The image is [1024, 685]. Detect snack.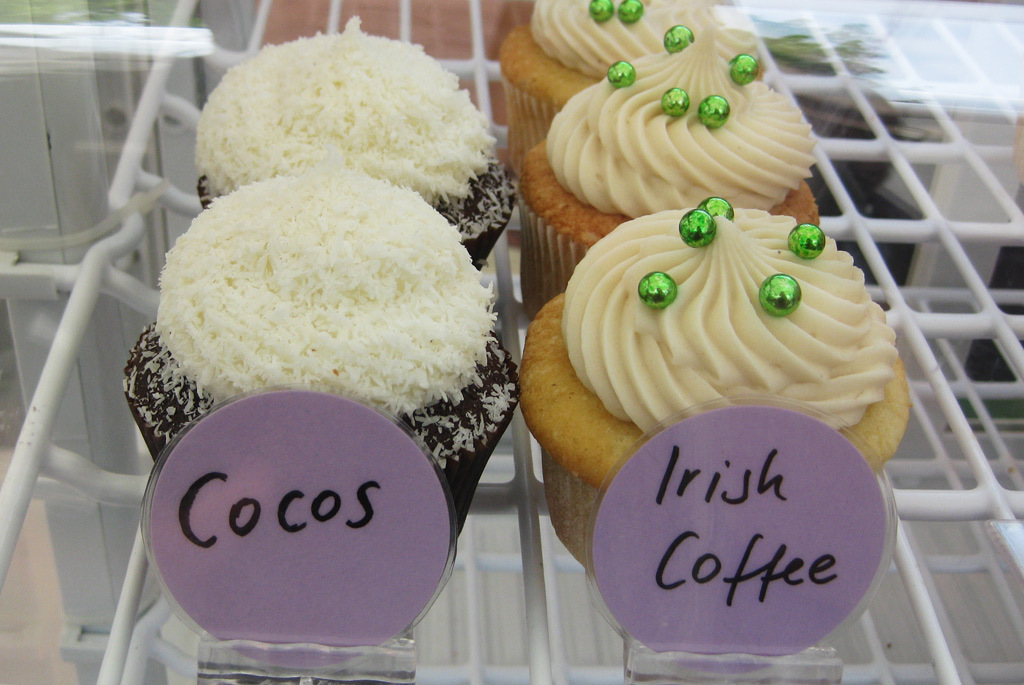
Detection: crop(497, 0, 764, 169).
